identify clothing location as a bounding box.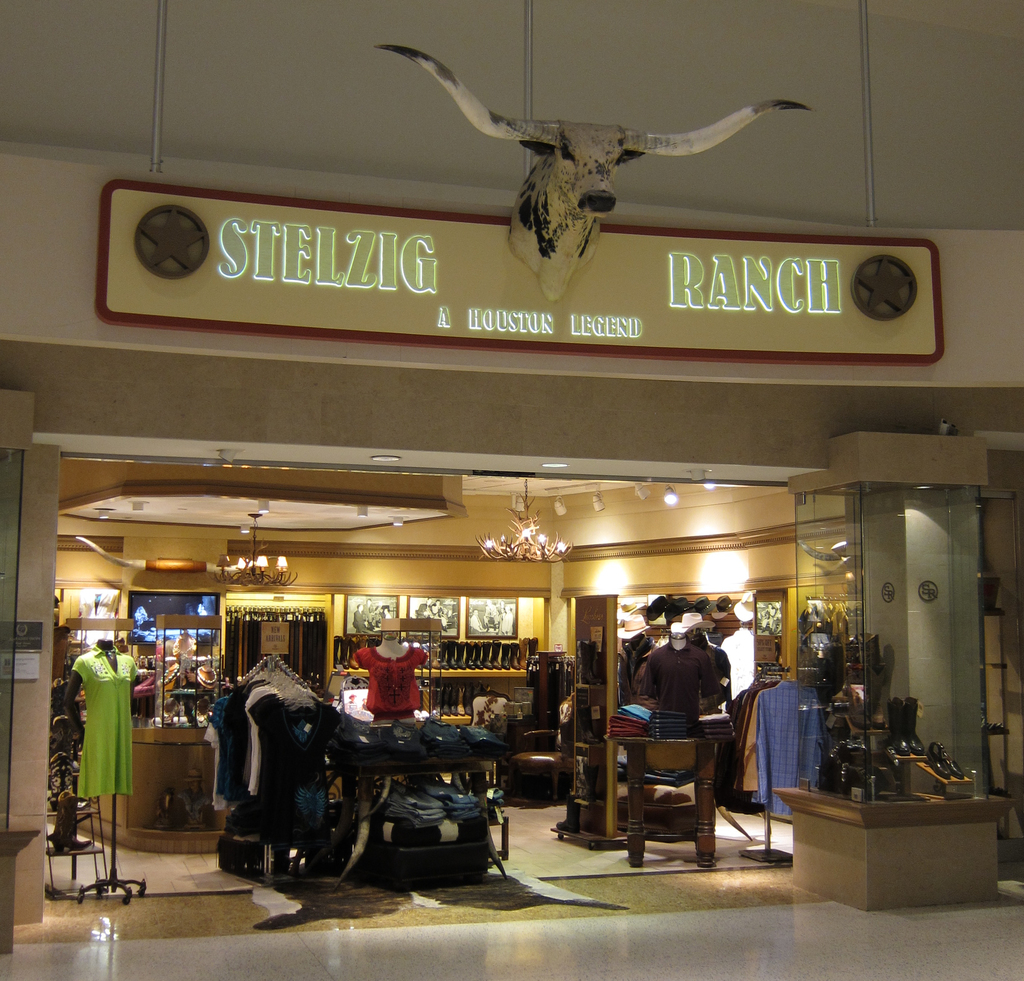
left=755, top=683, right=828, bottom=816.
